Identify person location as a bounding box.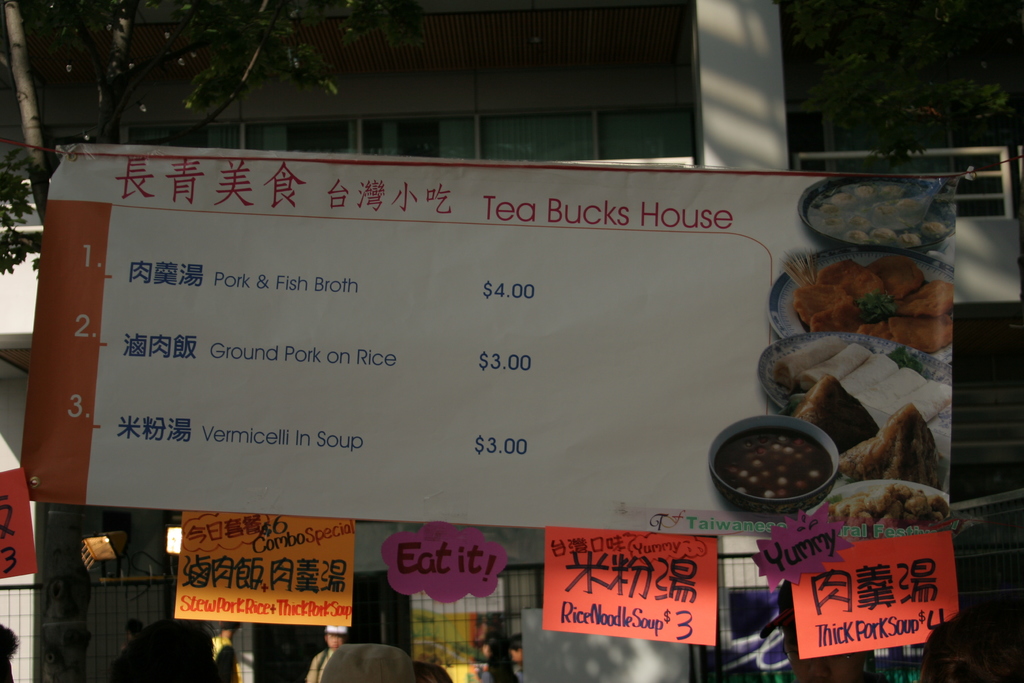
bbox(305, 622, 346, 682).
